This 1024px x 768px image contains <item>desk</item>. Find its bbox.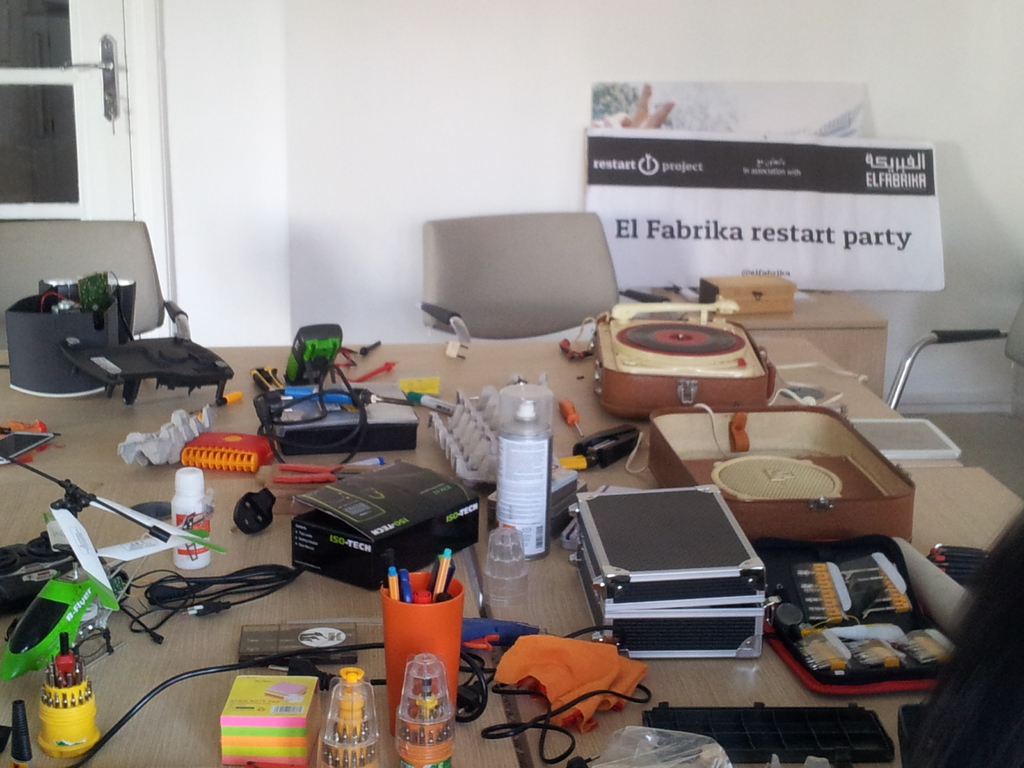
crop(25, 329, 927, 767).
